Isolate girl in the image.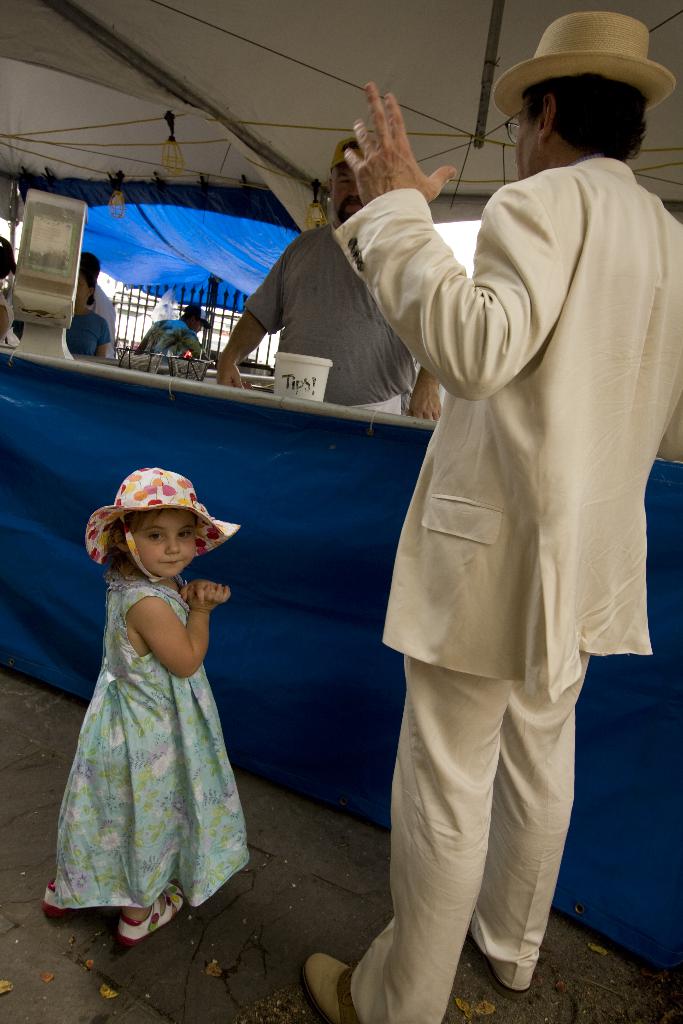
Isolated region: 62,260,113,360.
